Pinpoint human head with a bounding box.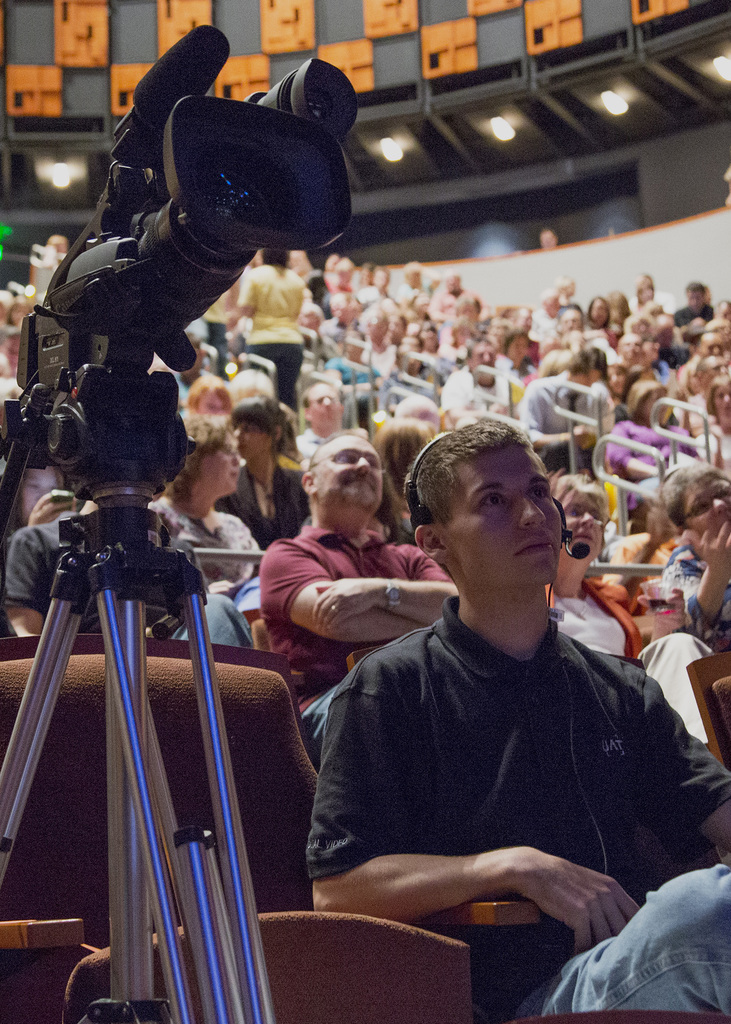
pyautogui.locateOnScreen(45, 232, 73, 260).
